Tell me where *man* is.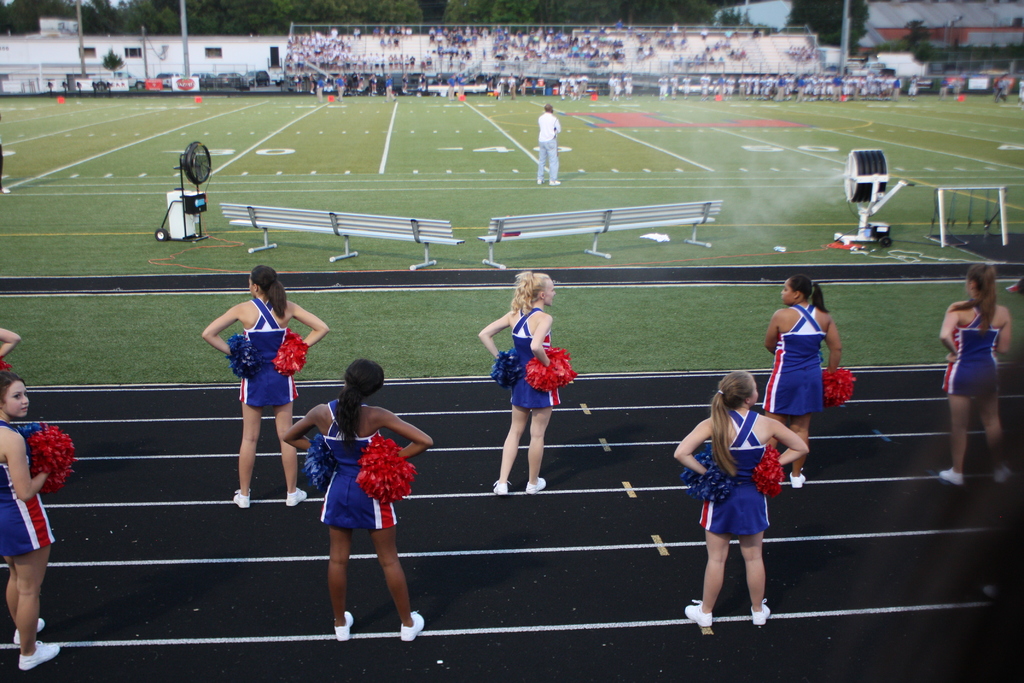
*man* is at 536/103/561/184.
